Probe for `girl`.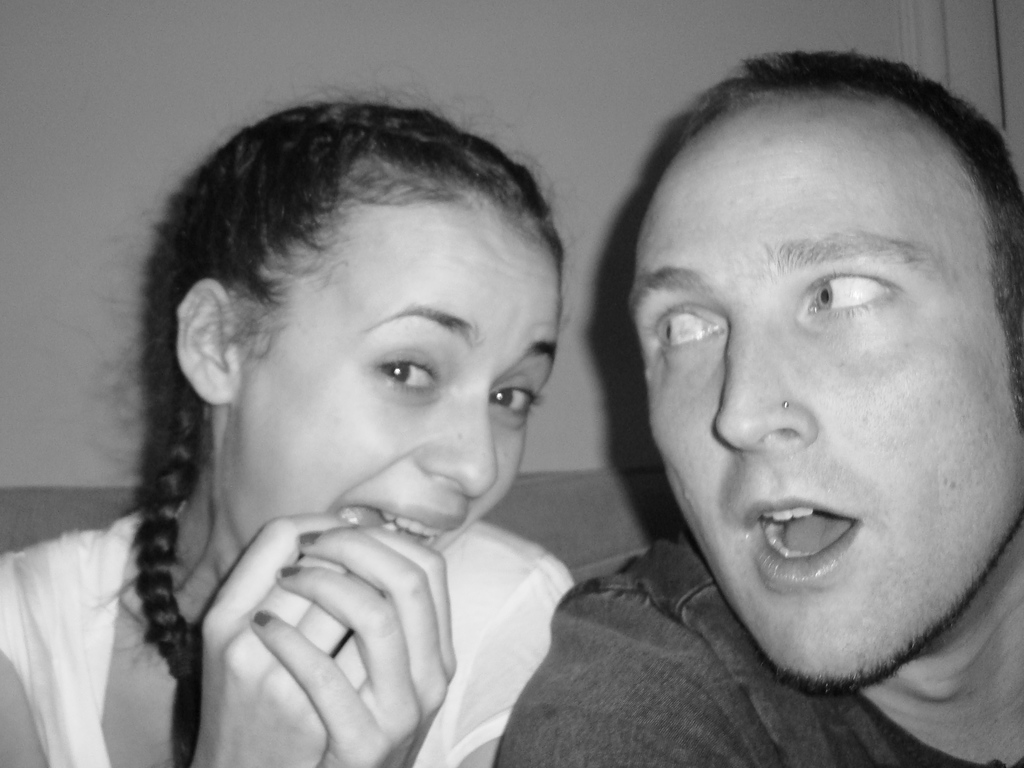
Probe result: bbox(0, 86, 573, 767).
